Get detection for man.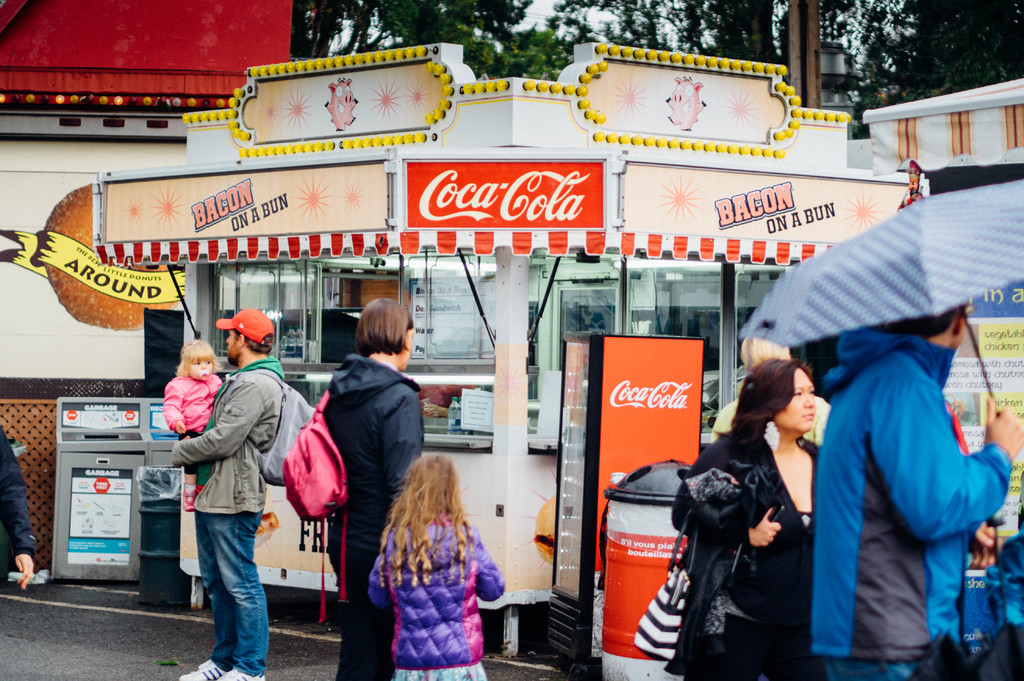
Detection: [left=809, top=303, right=1023, bottom=680].
